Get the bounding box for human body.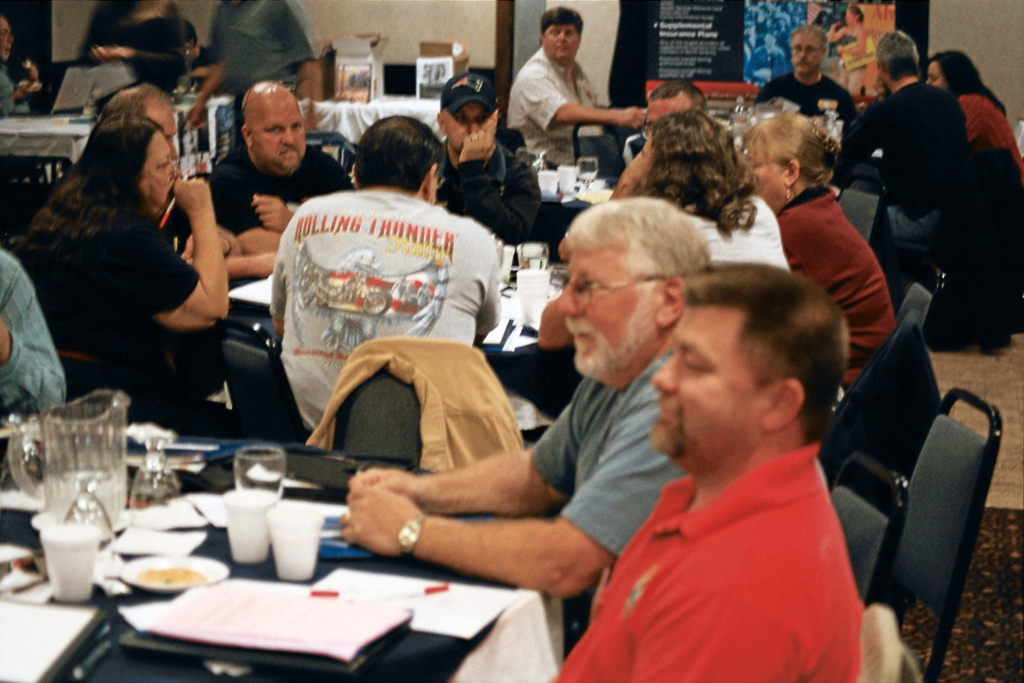
(x1=424, y1=65, x2=552, y2=245).
